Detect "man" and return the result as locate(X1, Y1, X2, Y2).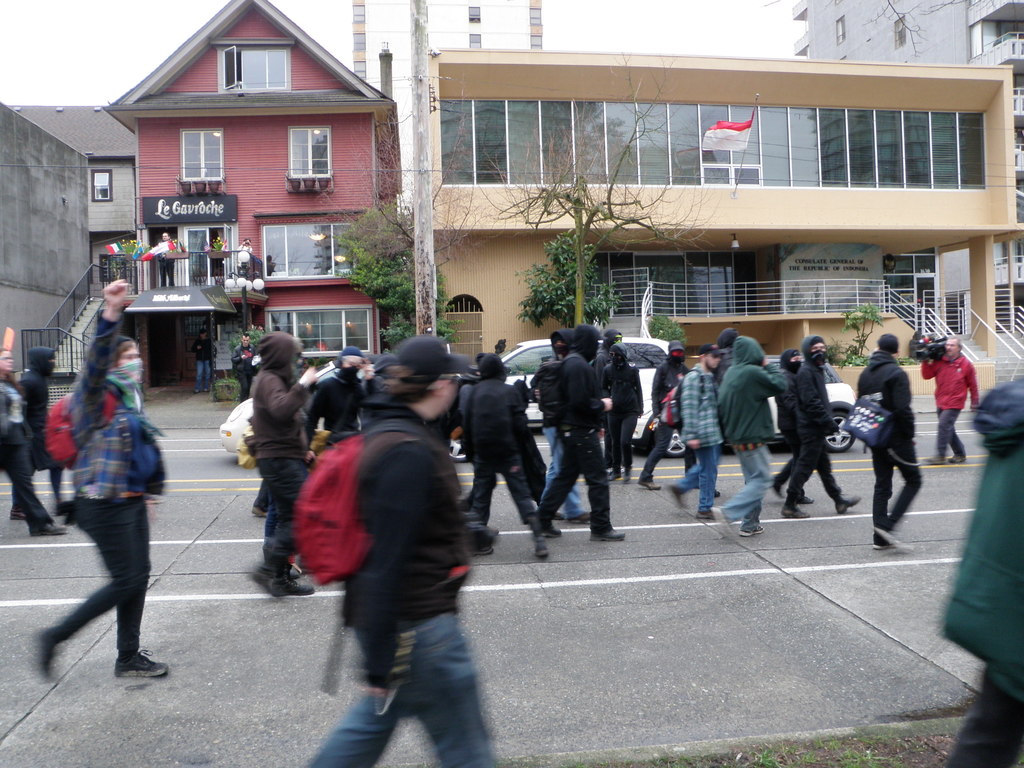
locate(784, 333, 860, 521).
